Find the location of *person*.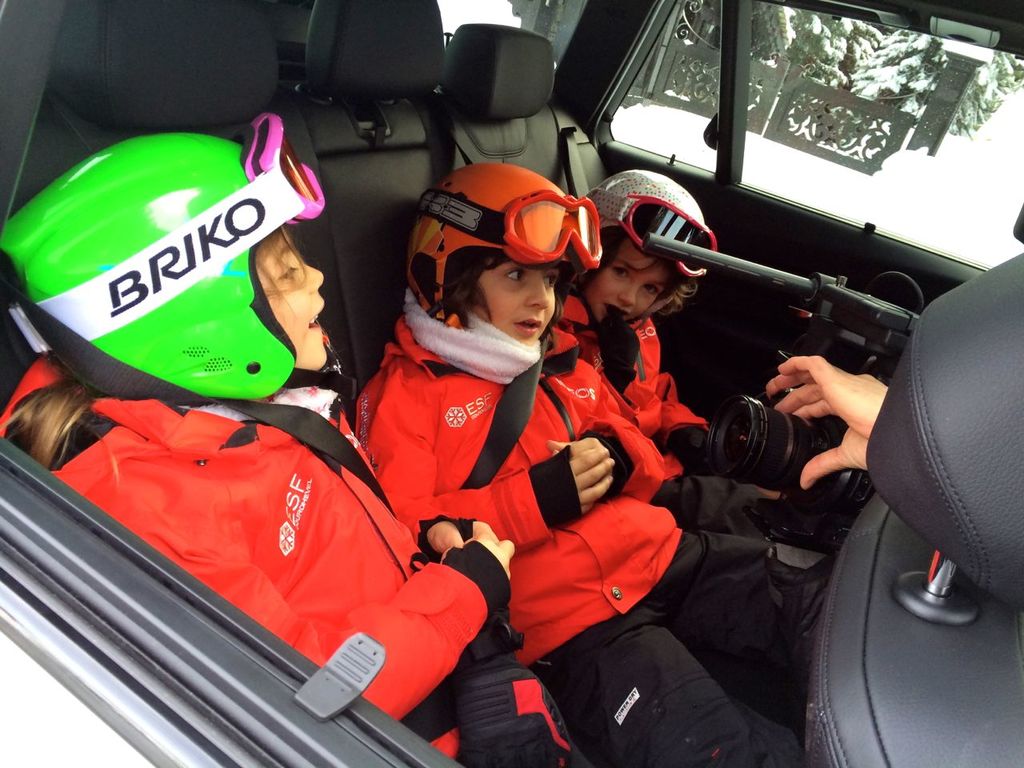
Location: select_region(357, 166, 838, 767).
